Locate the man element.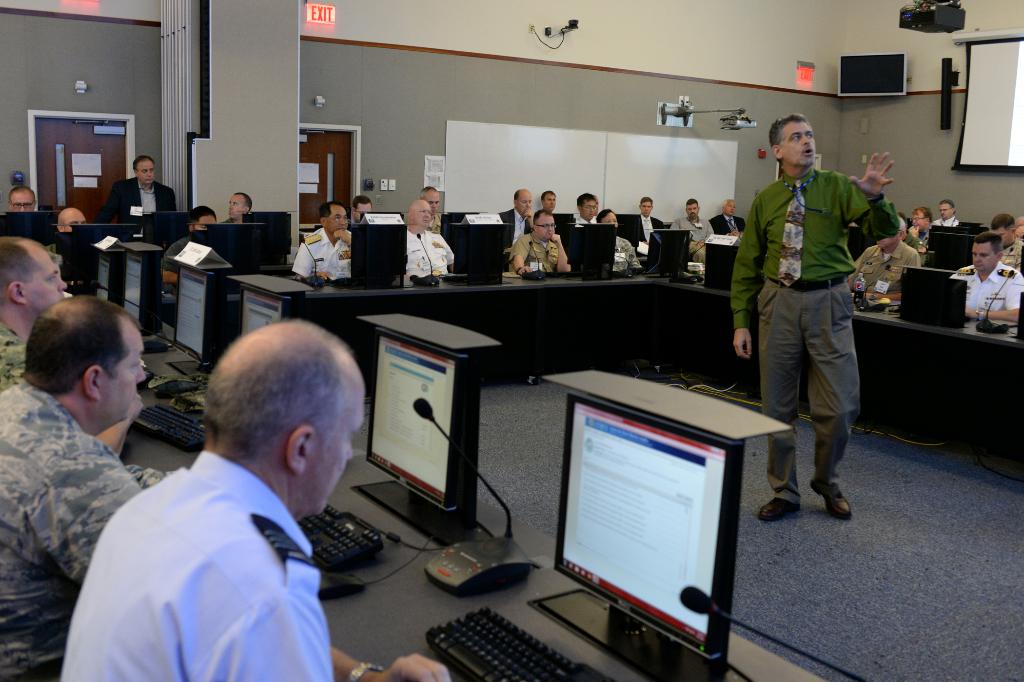
Element bbox: (left=731, top=113, right=900, bottom=523).
